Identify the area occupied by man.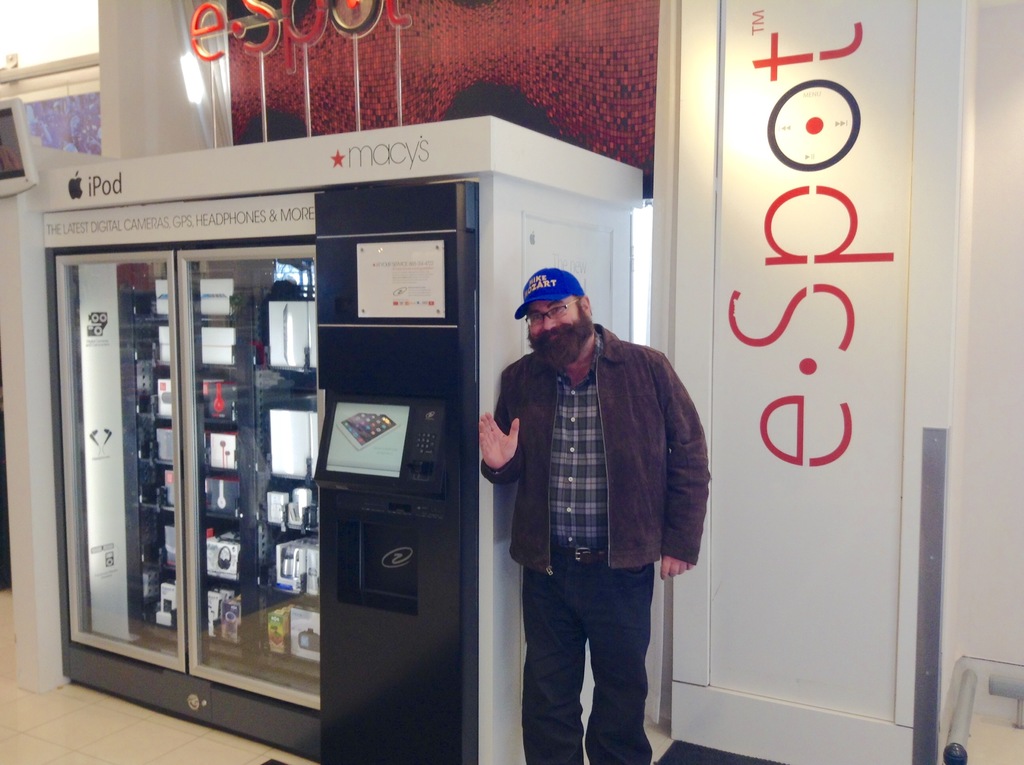
Area: (479,266,722,748).
